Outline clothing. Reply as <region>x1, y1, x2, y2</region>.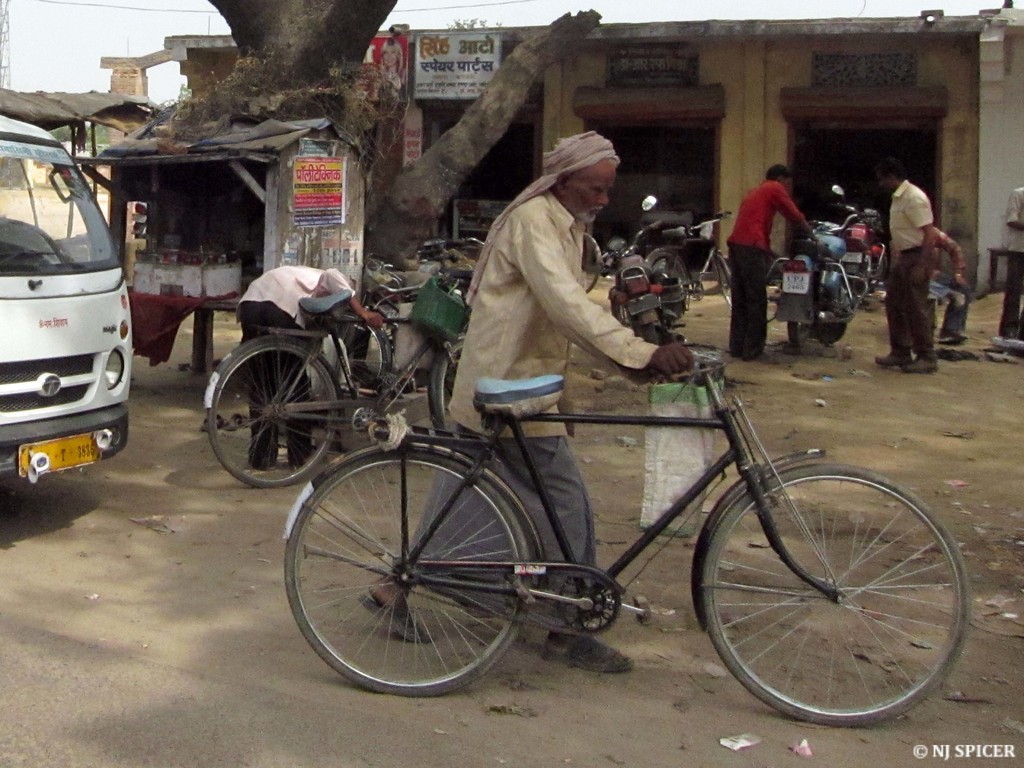
<region>232, 271, 371, 458</region>.
